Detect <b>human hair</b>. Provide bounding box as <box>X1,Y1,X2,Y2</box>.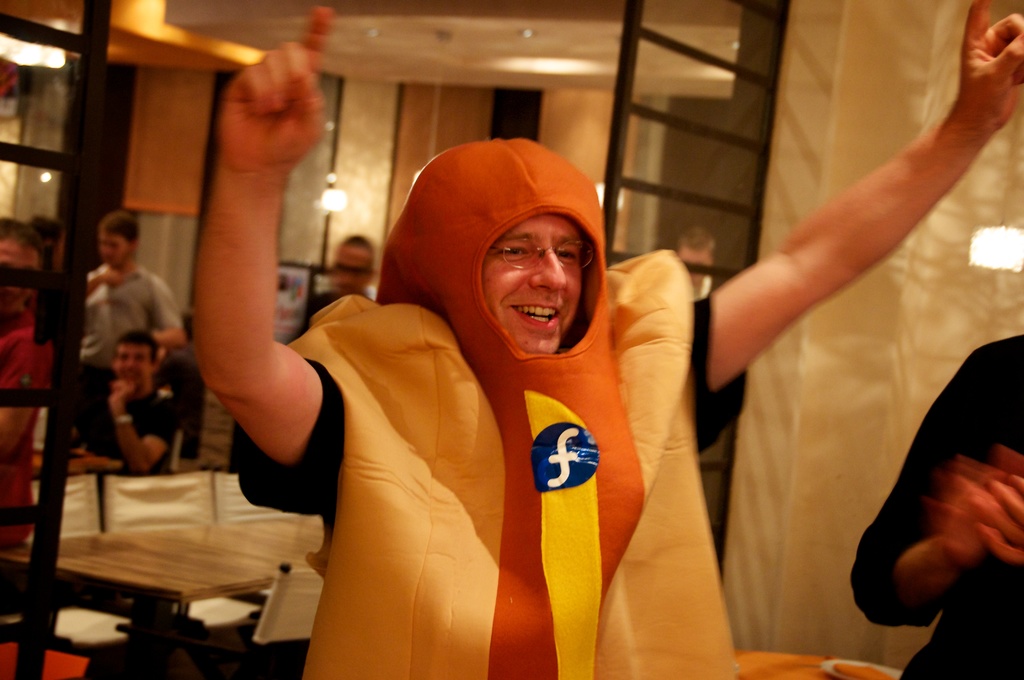
<box>28,217,64,262</box>.
